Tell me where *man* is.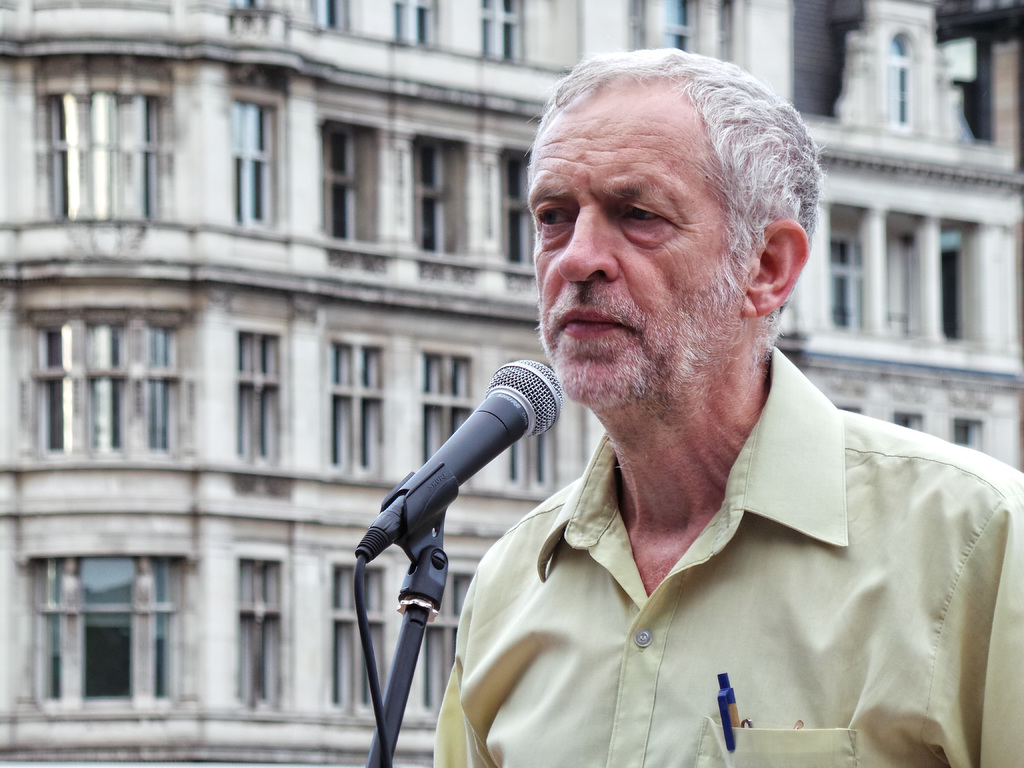
*man* is at box(433, 42, 1023, 767).
